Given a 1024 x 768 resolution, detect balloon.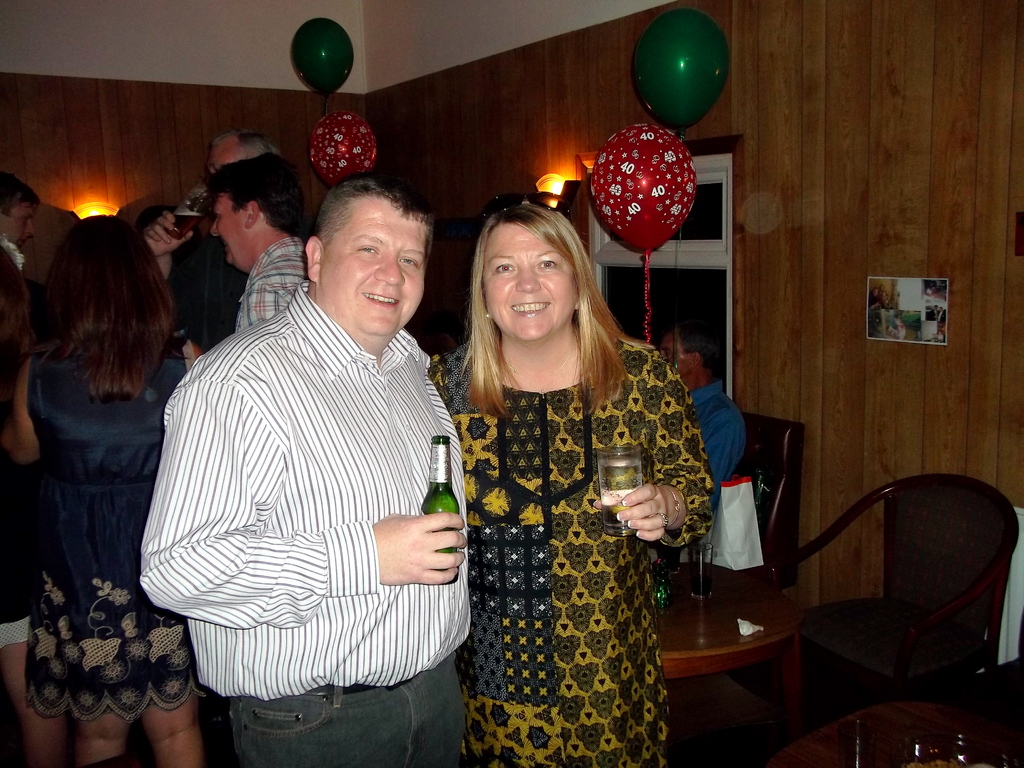
<bbox>591, 122, 699, 253</bbox>.
